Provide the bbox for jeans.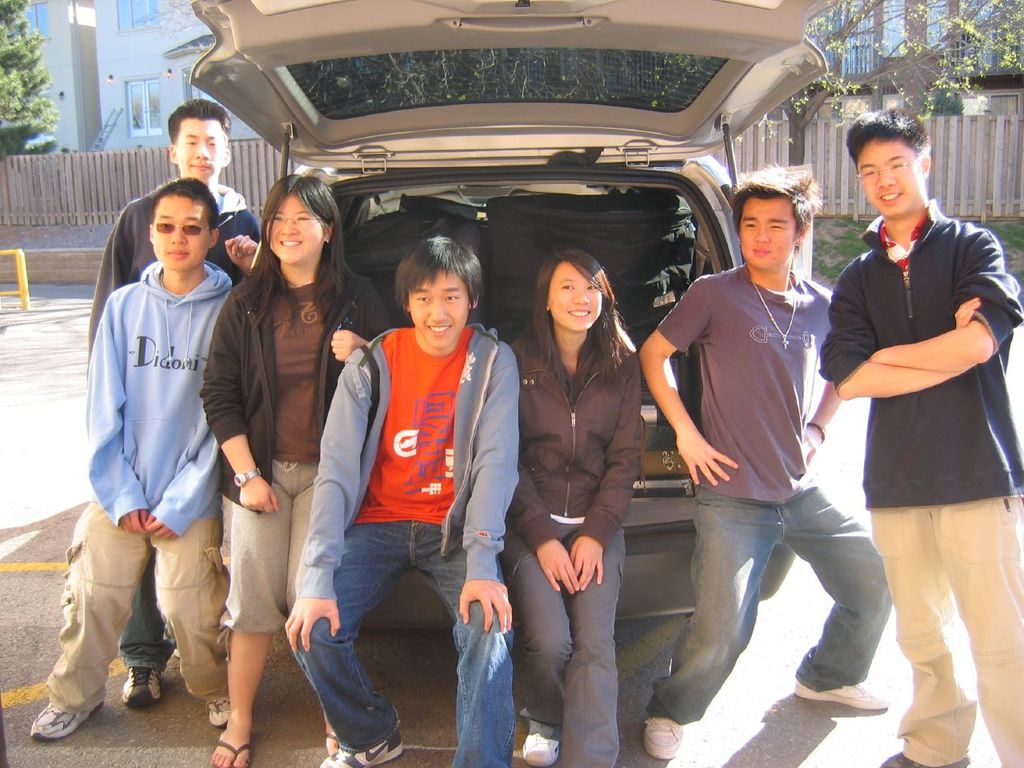
[291,521,515,767].
